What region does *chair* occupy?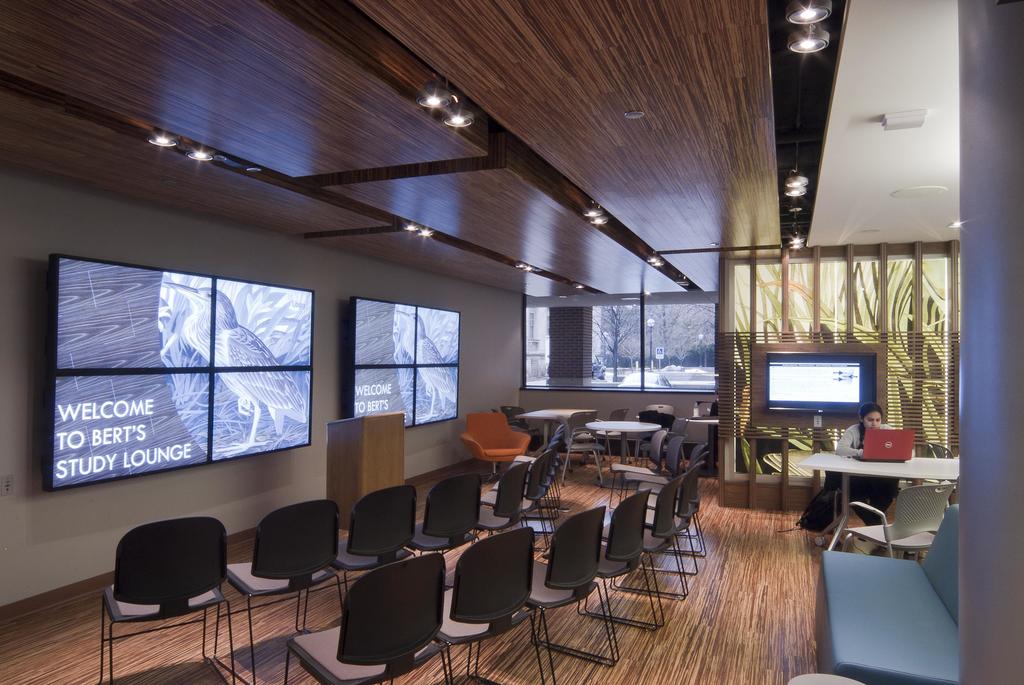
(left=300, top=490, right=417, bottom=631).
